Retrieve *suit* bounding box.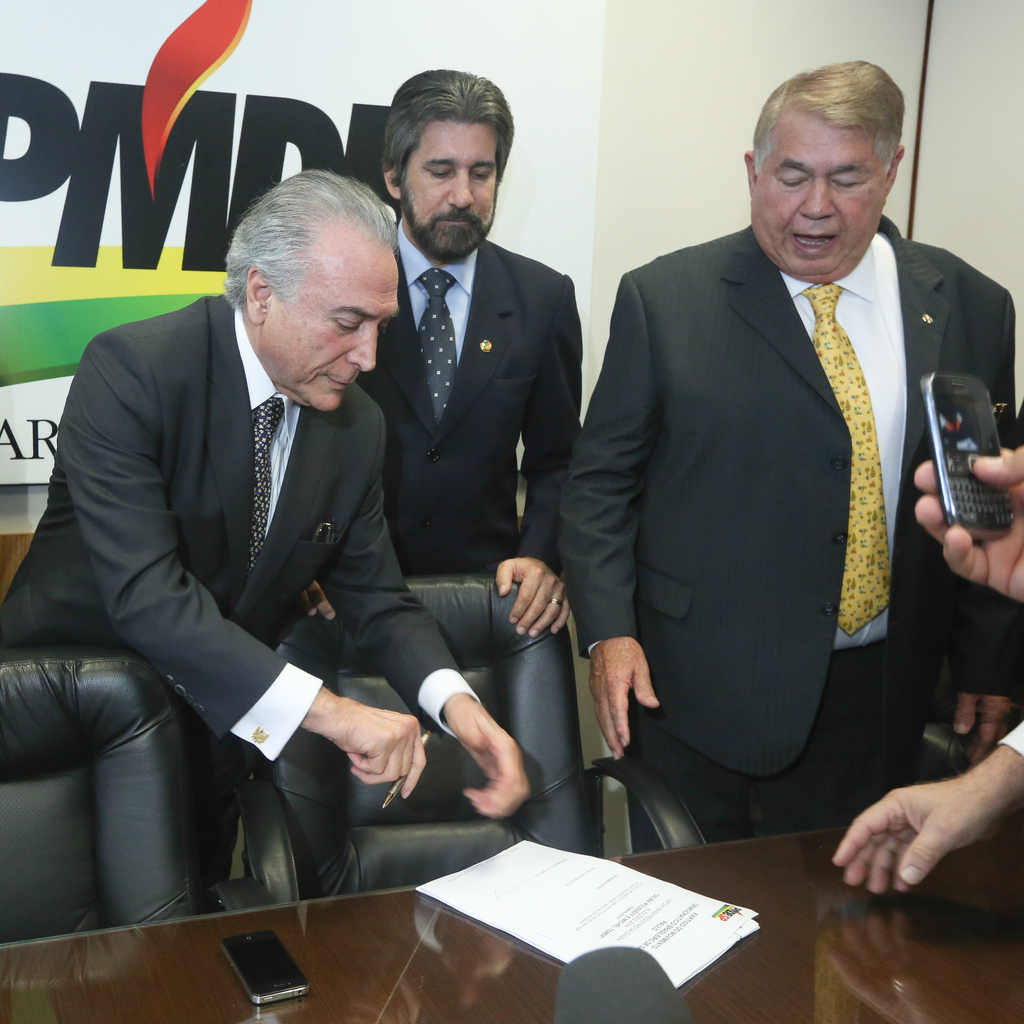
Bounding box: bbox=(565, 96, 985, 913).
